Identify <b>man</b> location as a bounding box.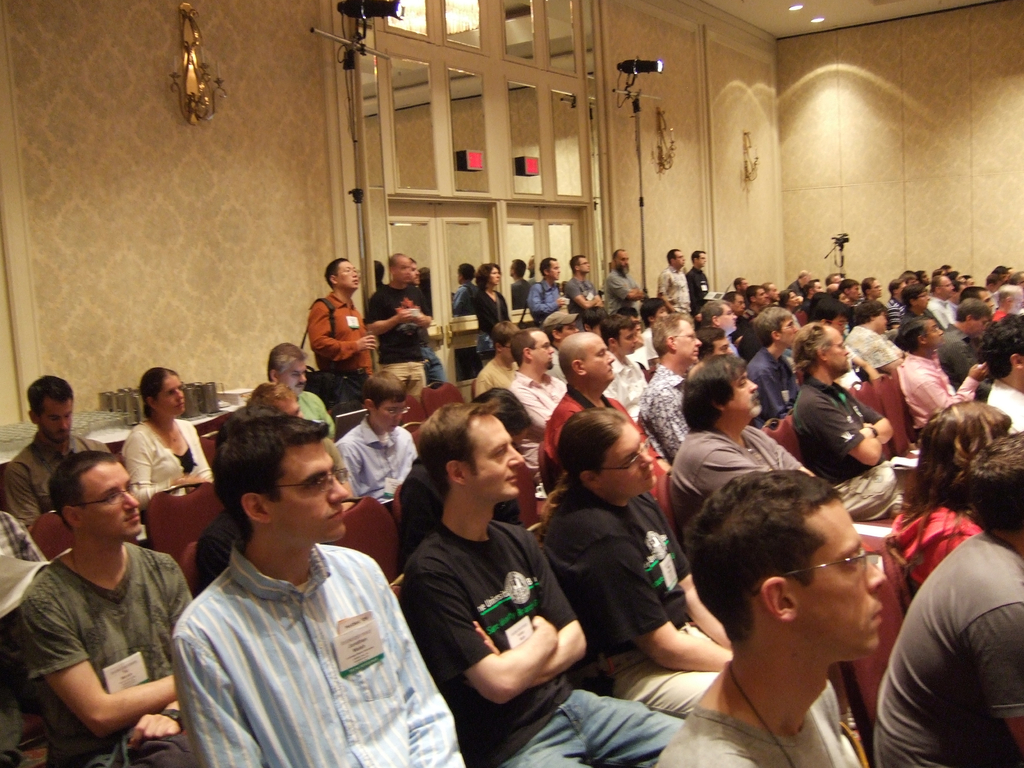
crop(13, 447, 200, 767).
